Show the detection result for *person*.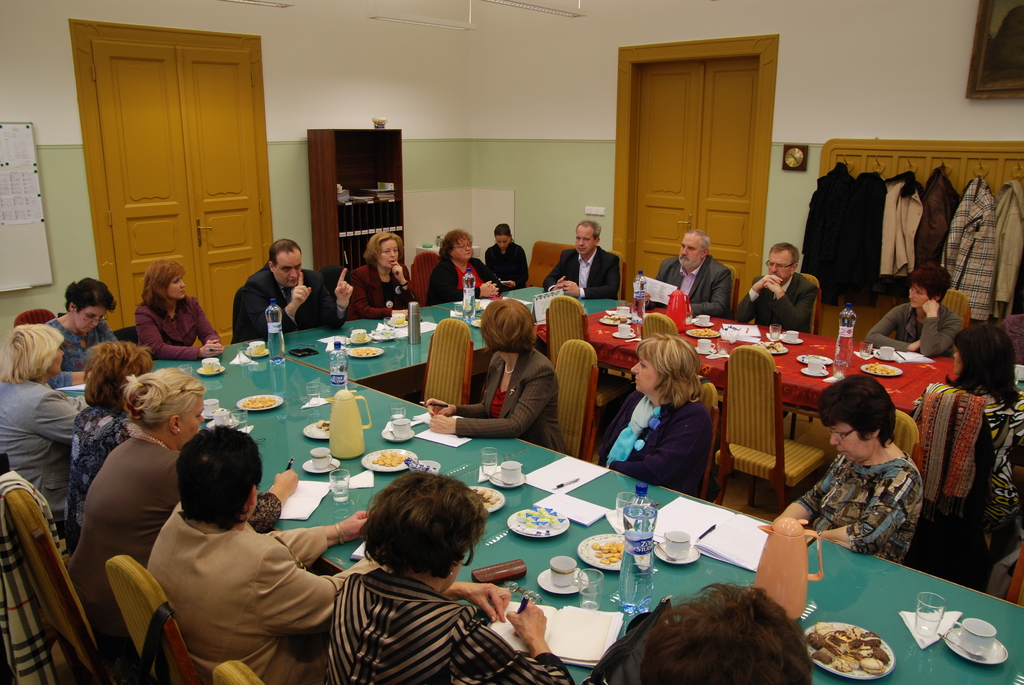
(148,423,371,684).
